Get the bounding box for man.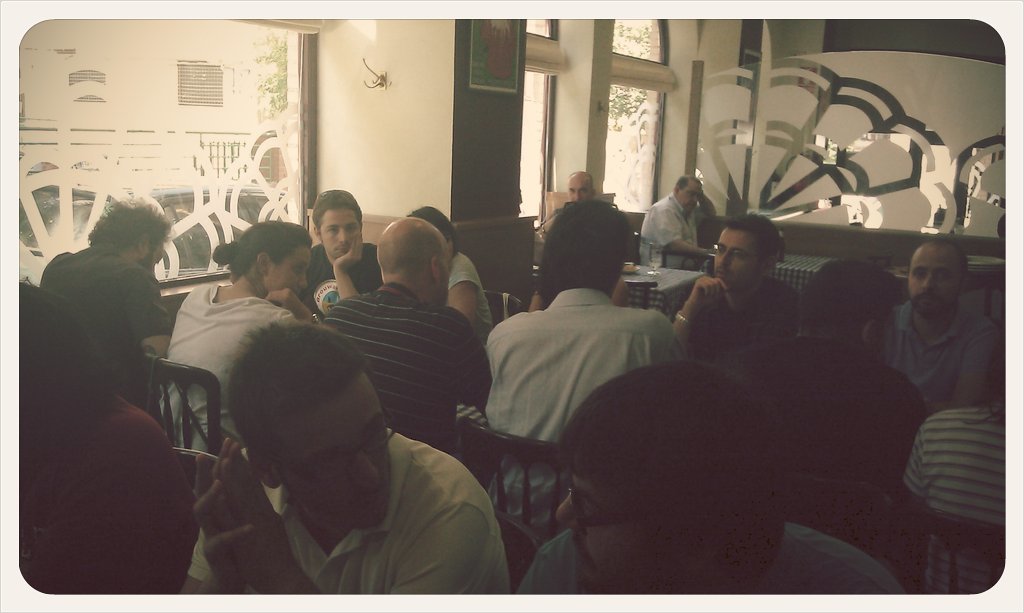
[305, 187, 382, 305].
